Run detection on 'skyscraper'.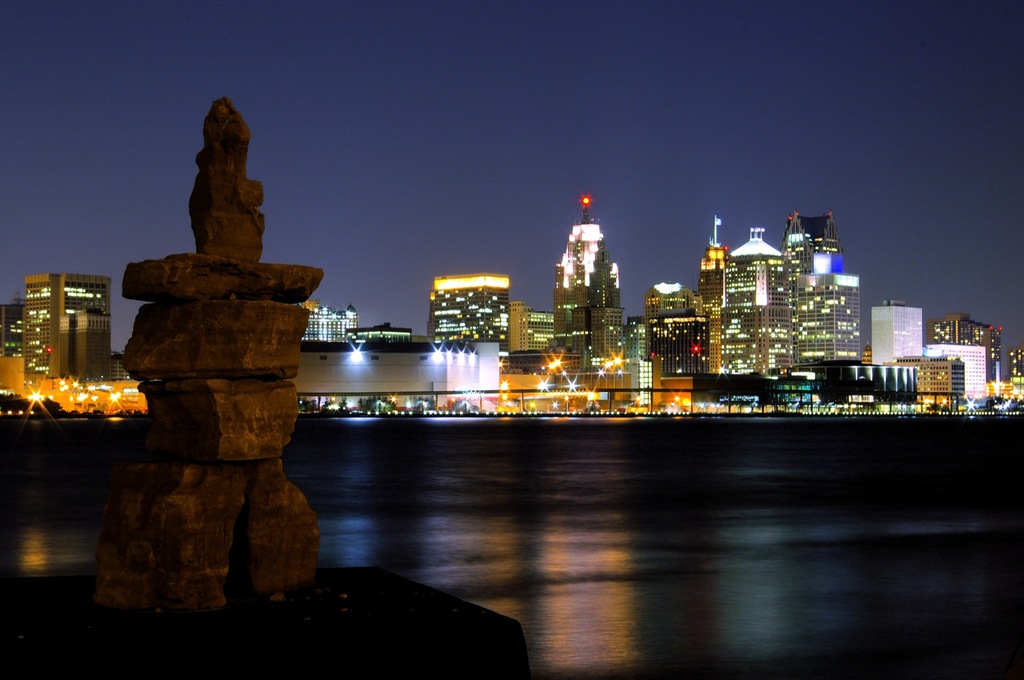
Result: (424, 278, 518, 360).
